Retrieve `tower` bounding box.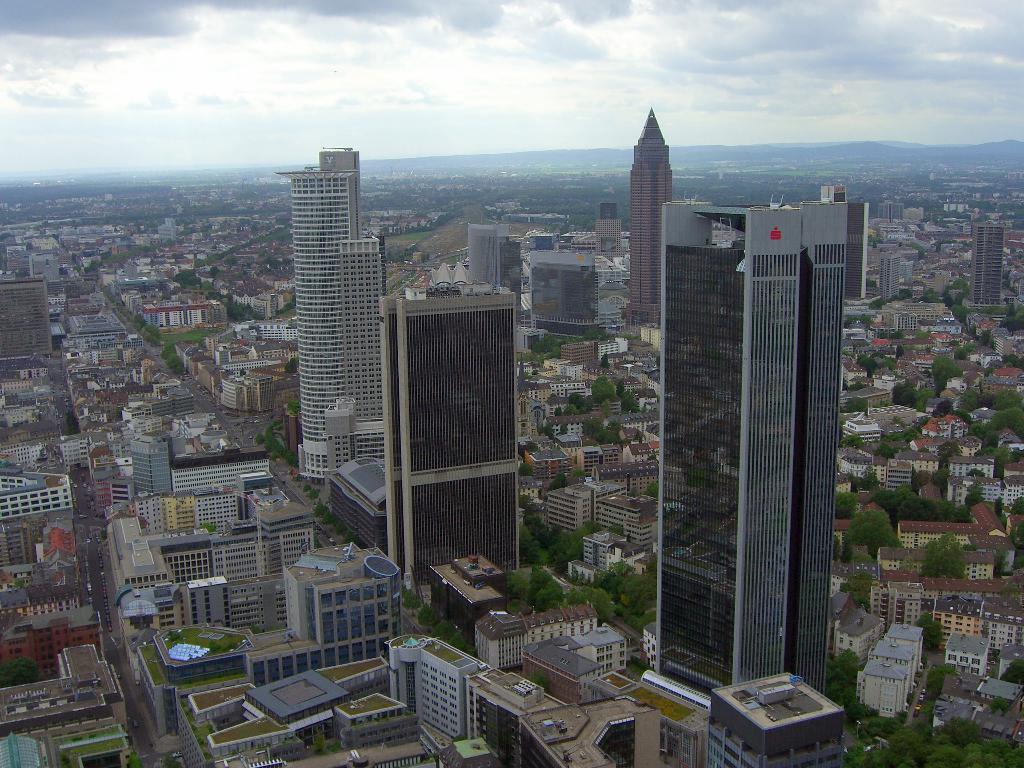
Bounding box: [x1=129, y1=429, x2=175, y2=487].
